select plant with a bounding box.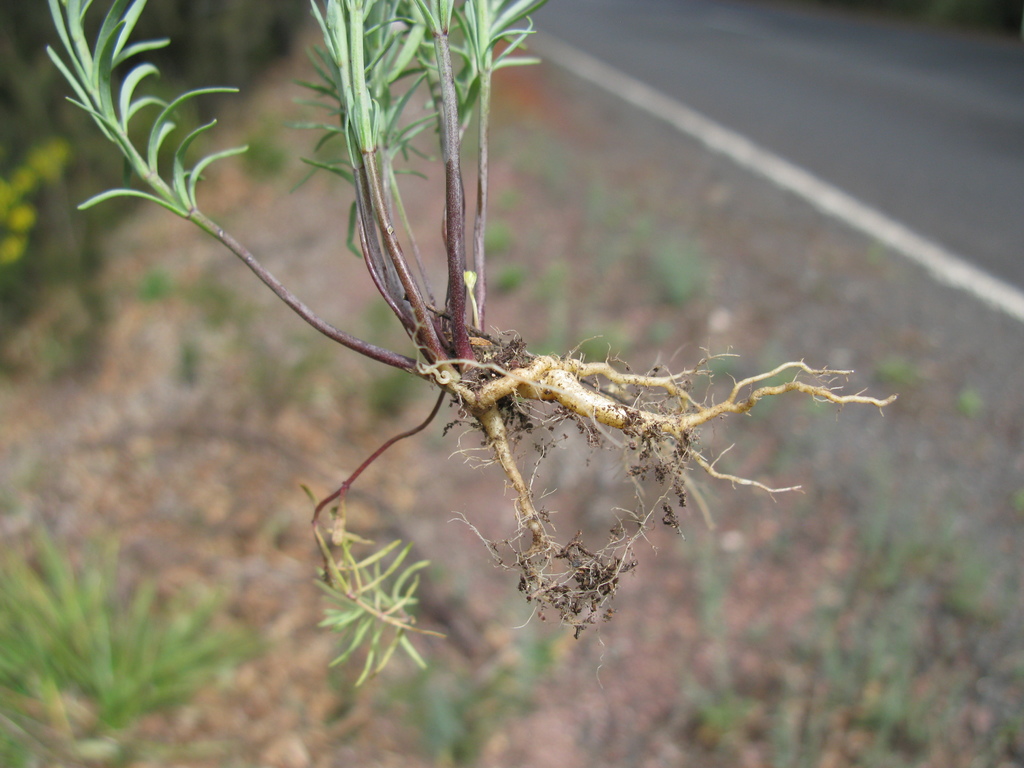
<bbox>0, 525, 268, 767</bbox>.
